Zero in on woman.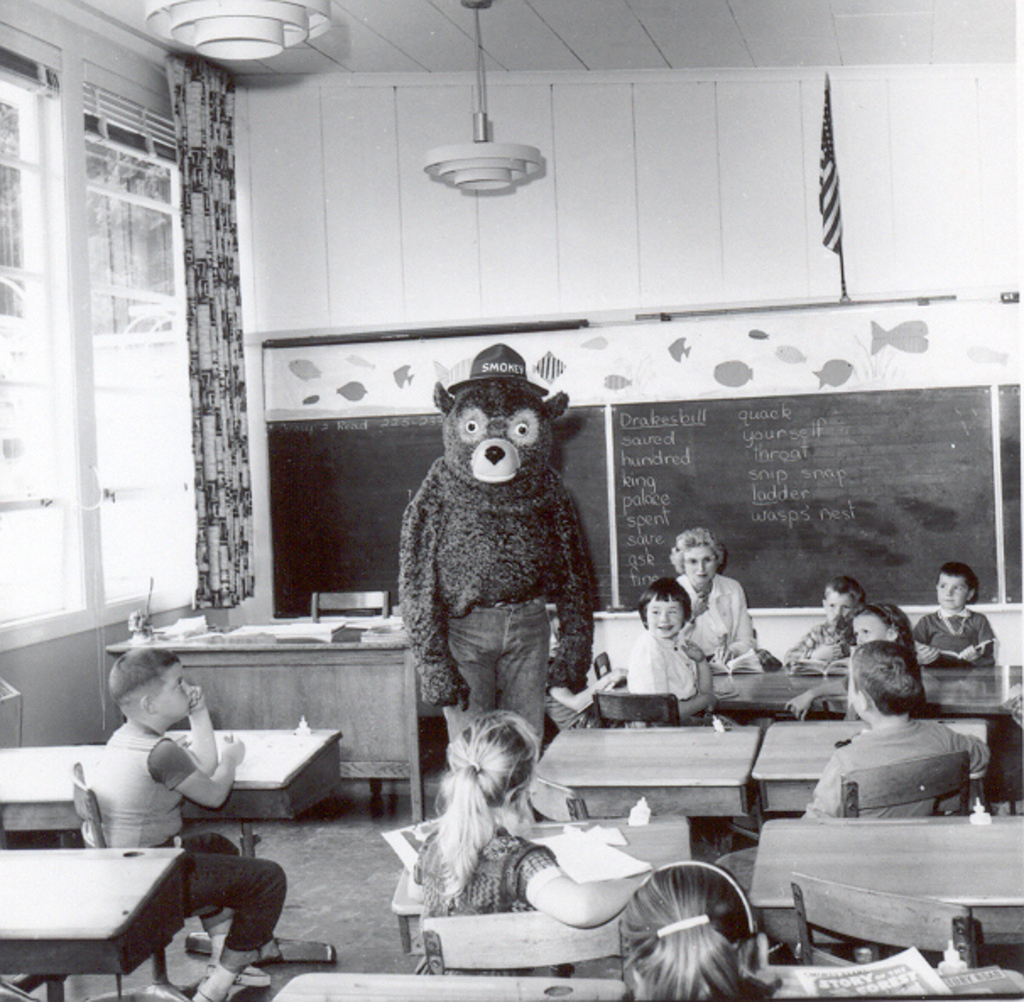
Zeroed in: [404, 701, 639, 926].
